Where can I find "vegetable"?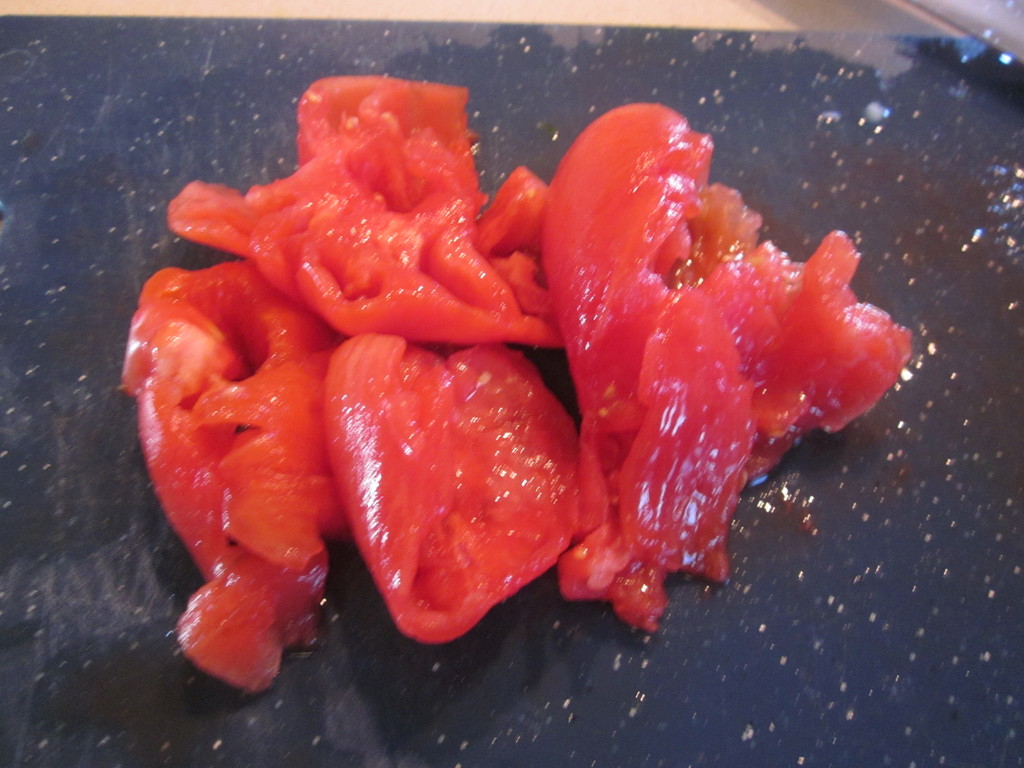
You can find it at <bbox>154, 58, 832, 666</bbox>.
